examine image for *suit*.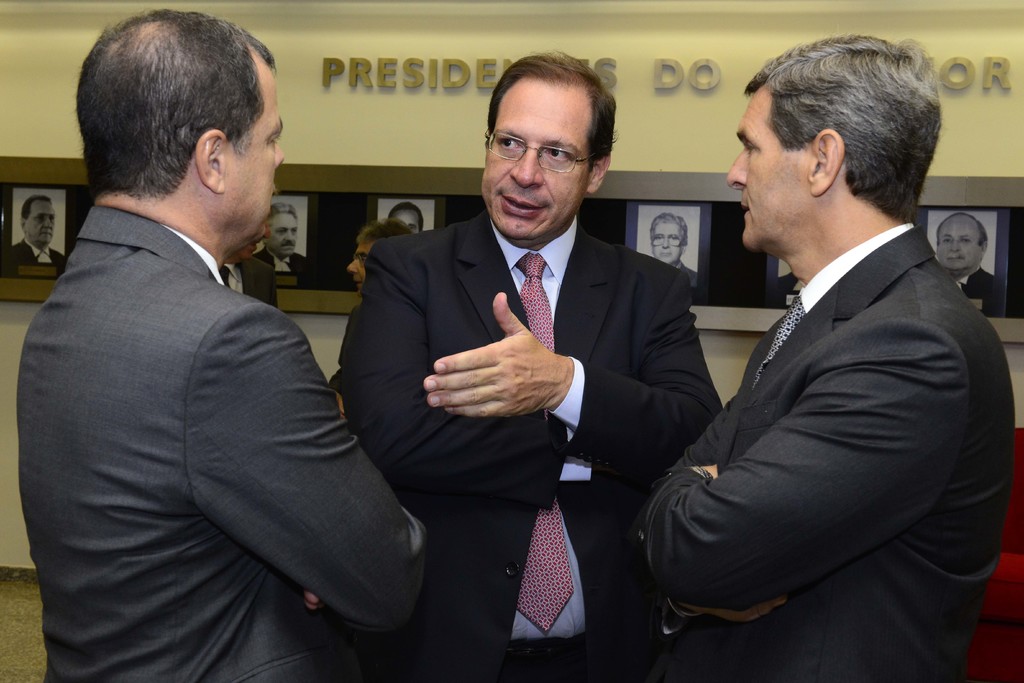
Examination result: x1=17 y1=206 x2=428 y2=682.
